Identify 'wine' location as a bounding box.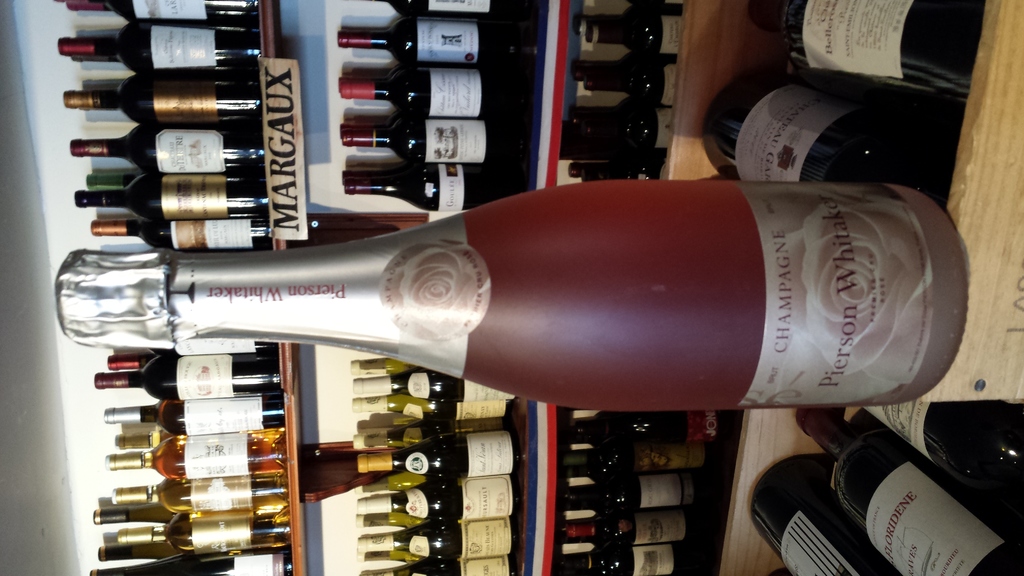
(50,182,973,418).
